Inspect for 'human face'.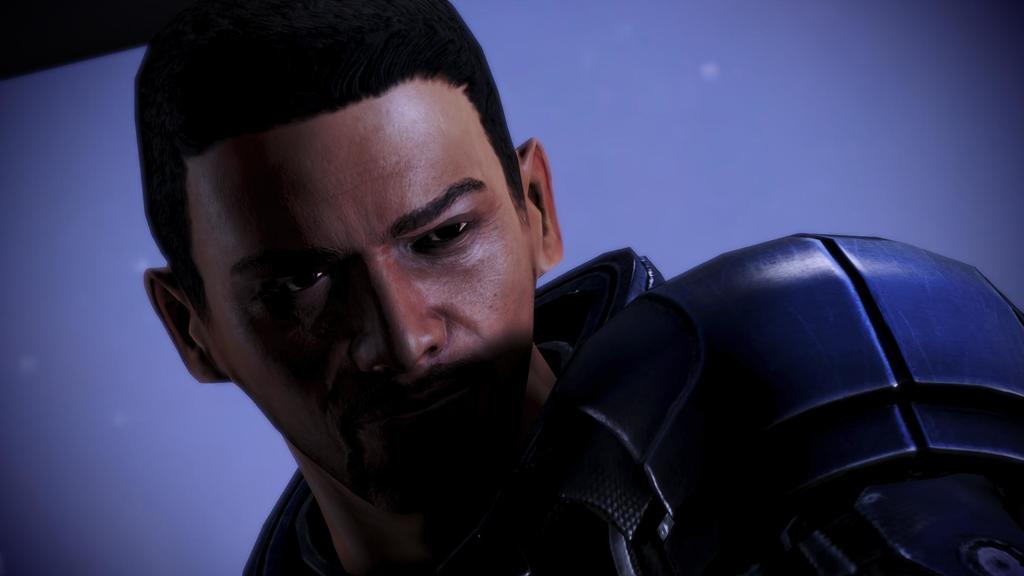
Inspection: [left=189, top=79, right=539, bottom=511].
